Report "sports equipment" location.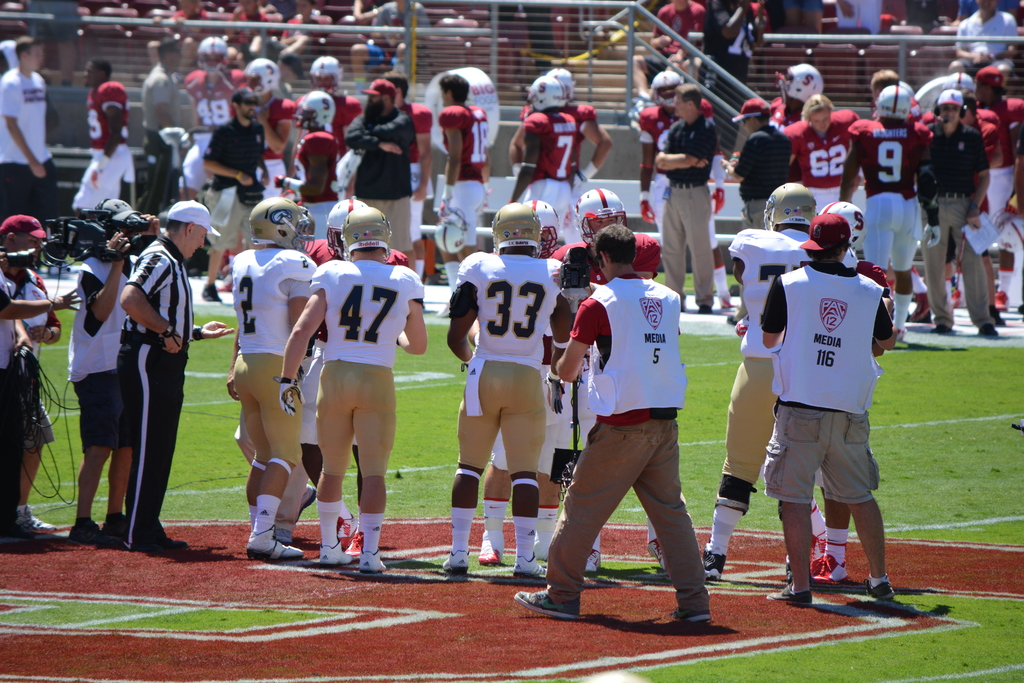
Report: pyautogui.locateOnScreen(874, 83, 912, 117).
